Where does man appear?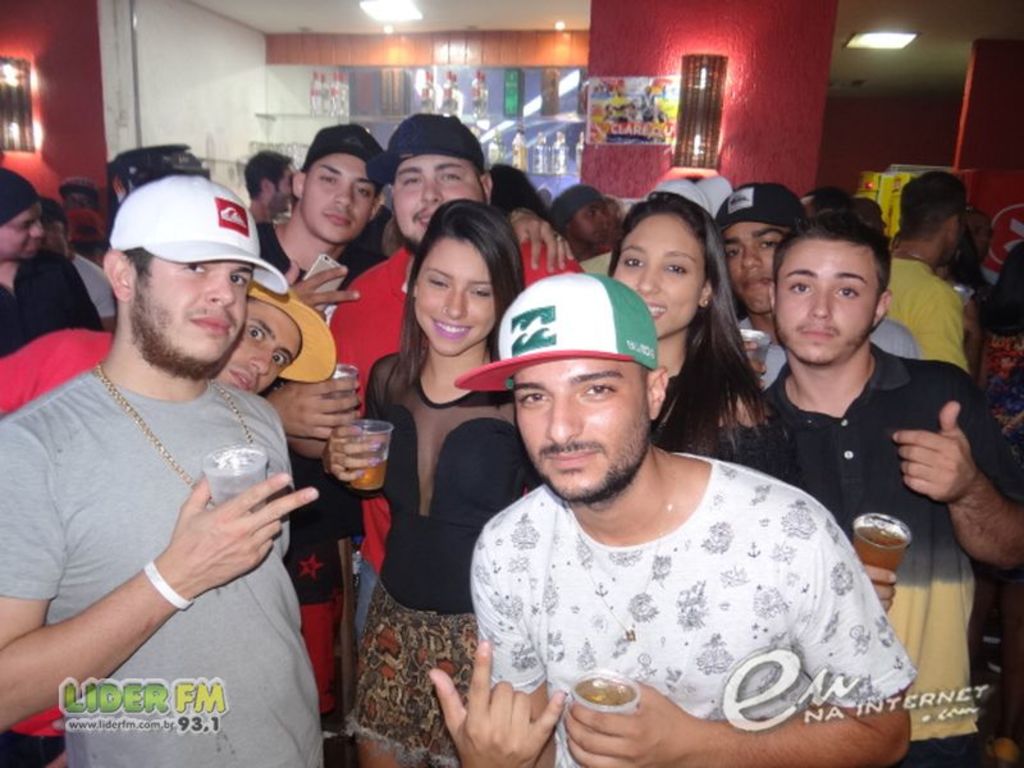
Appears at 4 163 108 361.
